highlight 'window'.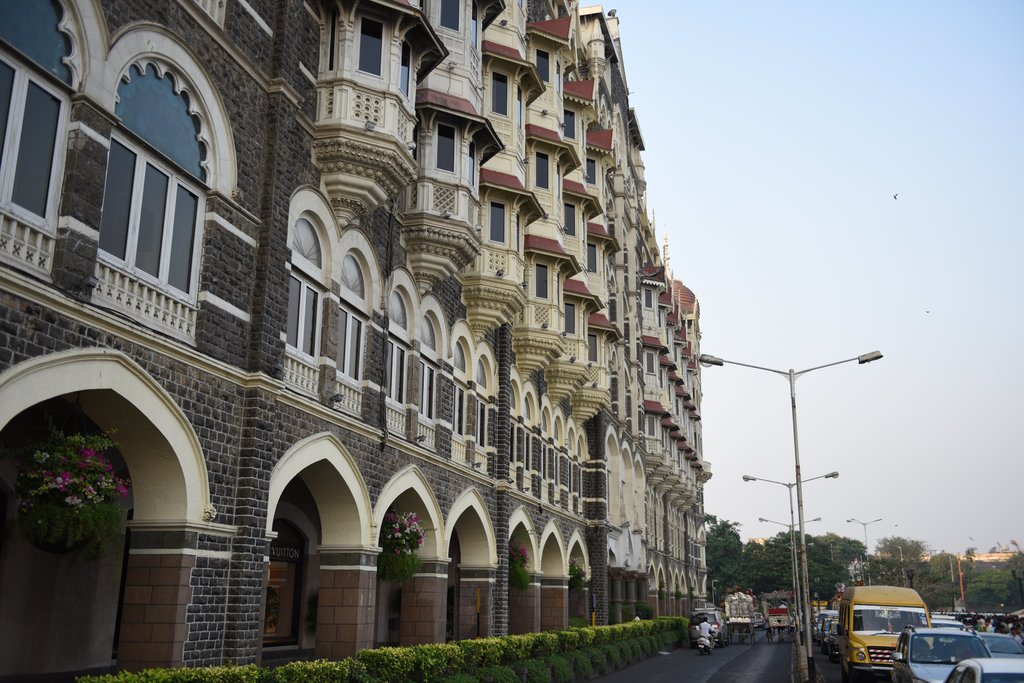
Highlighted region: 564 304 575 341.
